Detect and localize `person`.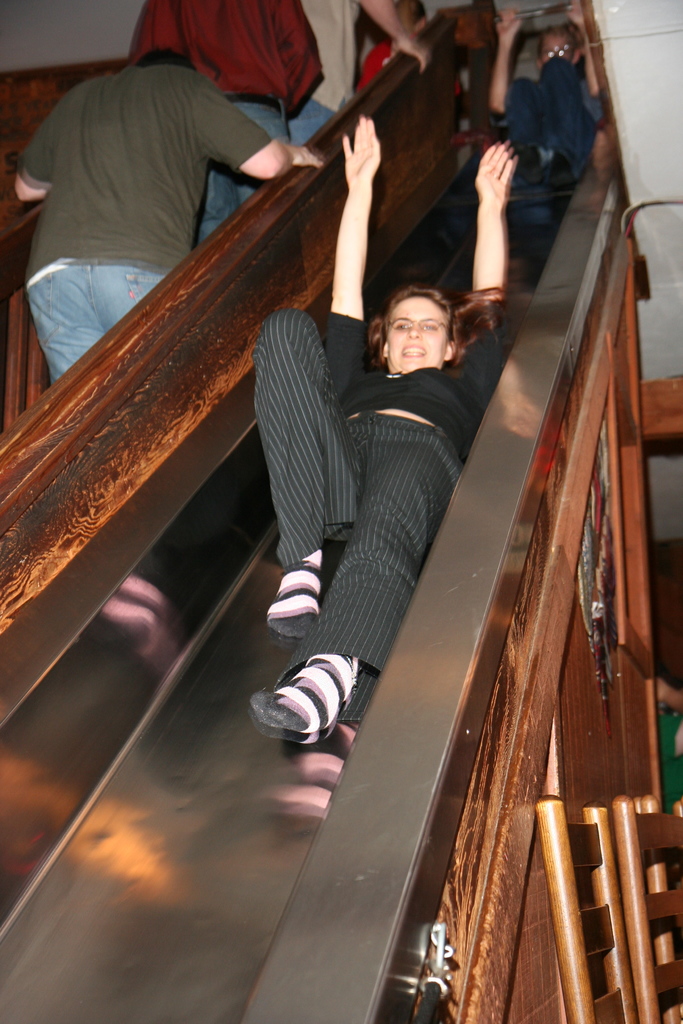
Localized at bbox(351, 0, 436, 88).
